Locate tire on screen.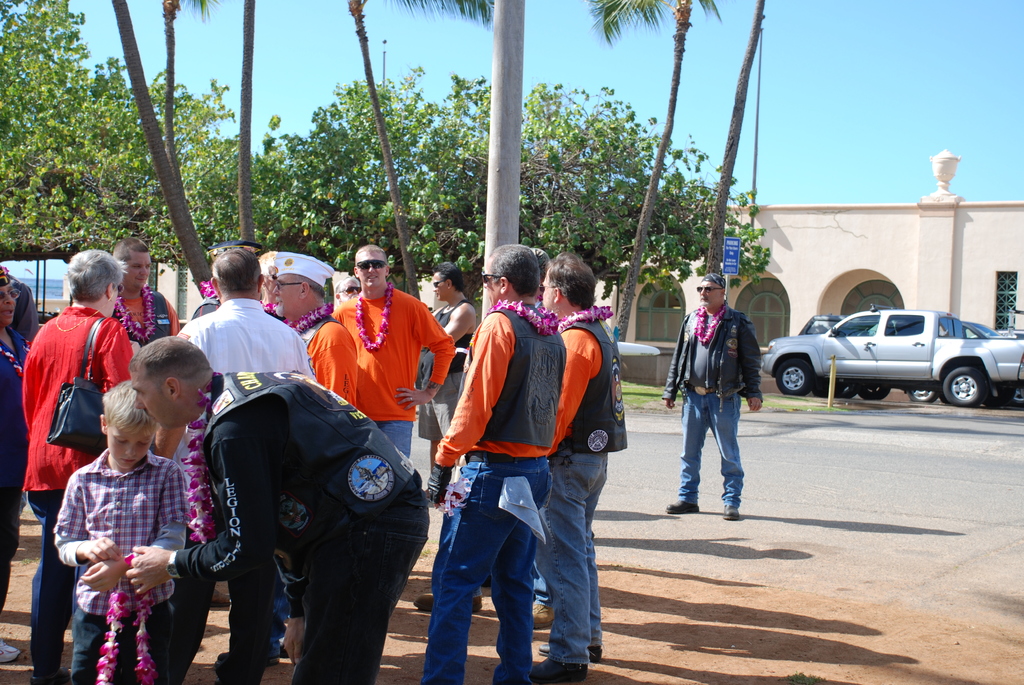
On screen at 943:368:983:408.
